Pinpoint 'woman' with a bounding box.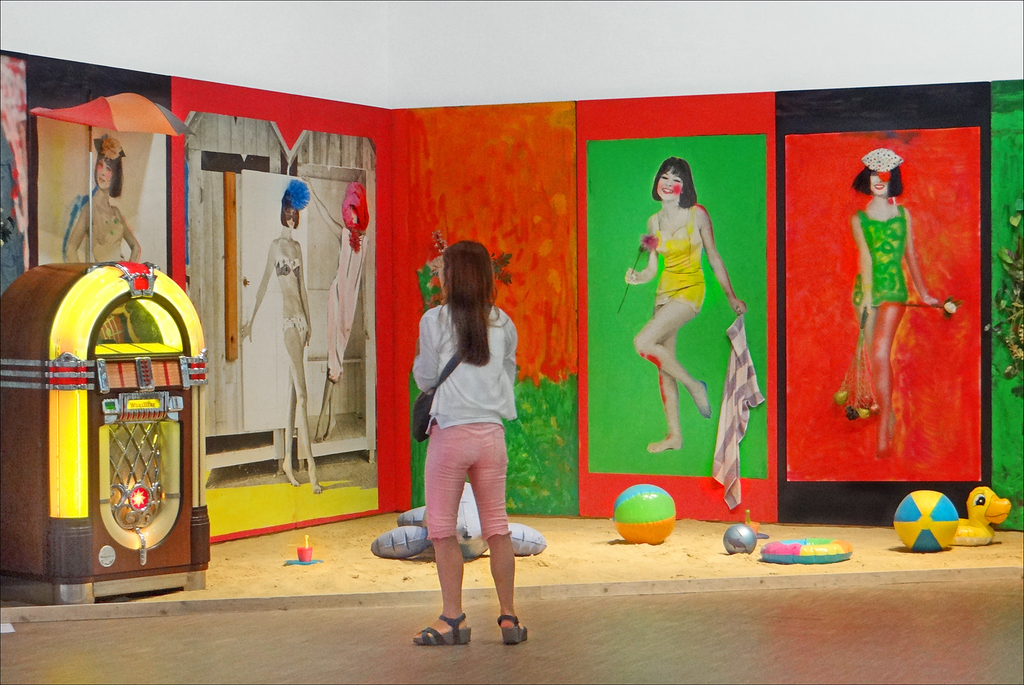
238,177,325,496.
